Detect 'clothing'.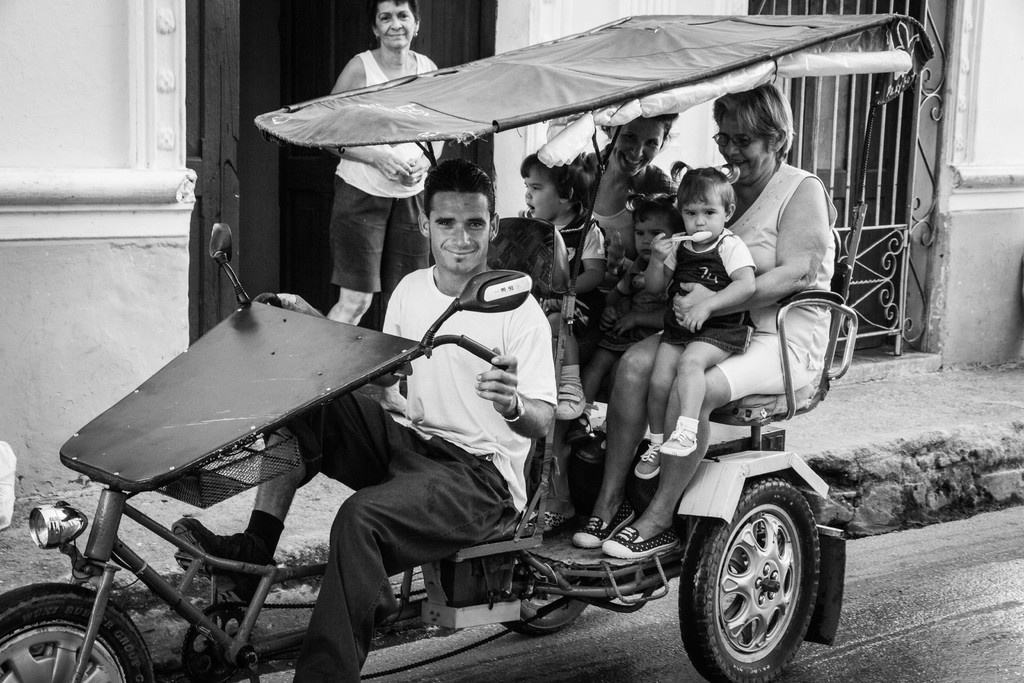
Detected at rect(580, 142, 681, 302).
